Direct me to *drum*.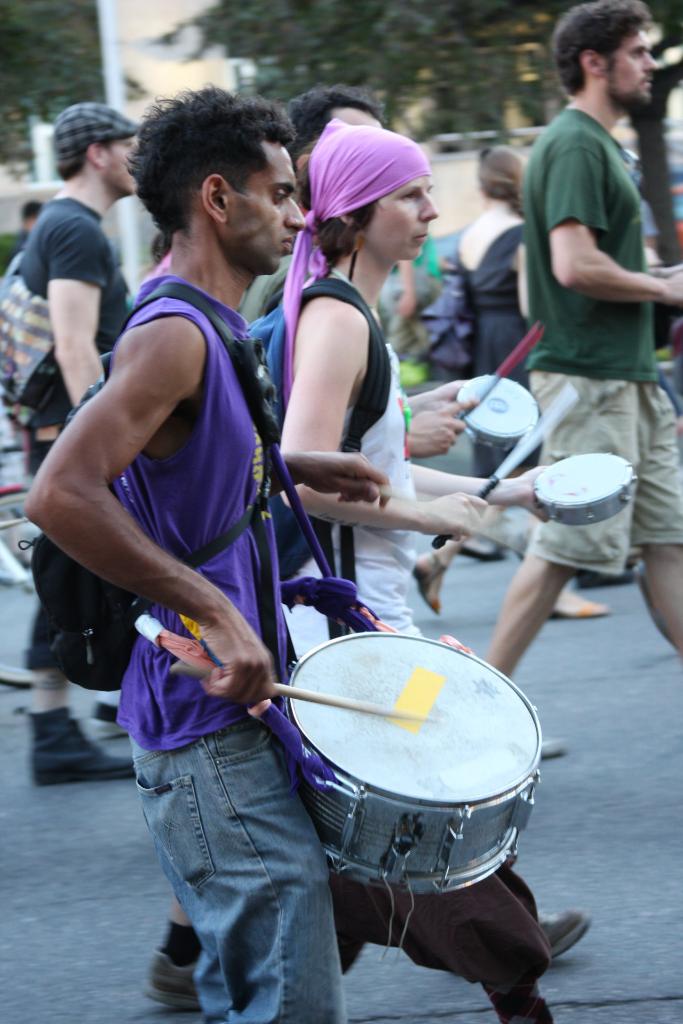
Direction: <region>268, 624, 543, 904</region>.
